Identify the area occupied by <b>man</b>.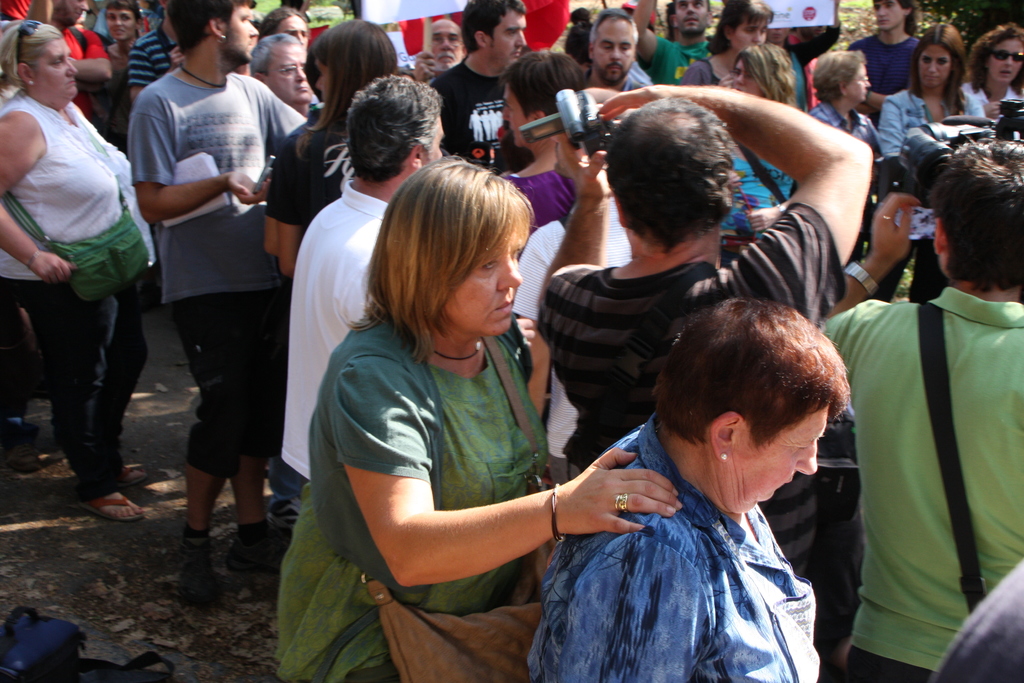
Area: [632, 0, 732, 86].
